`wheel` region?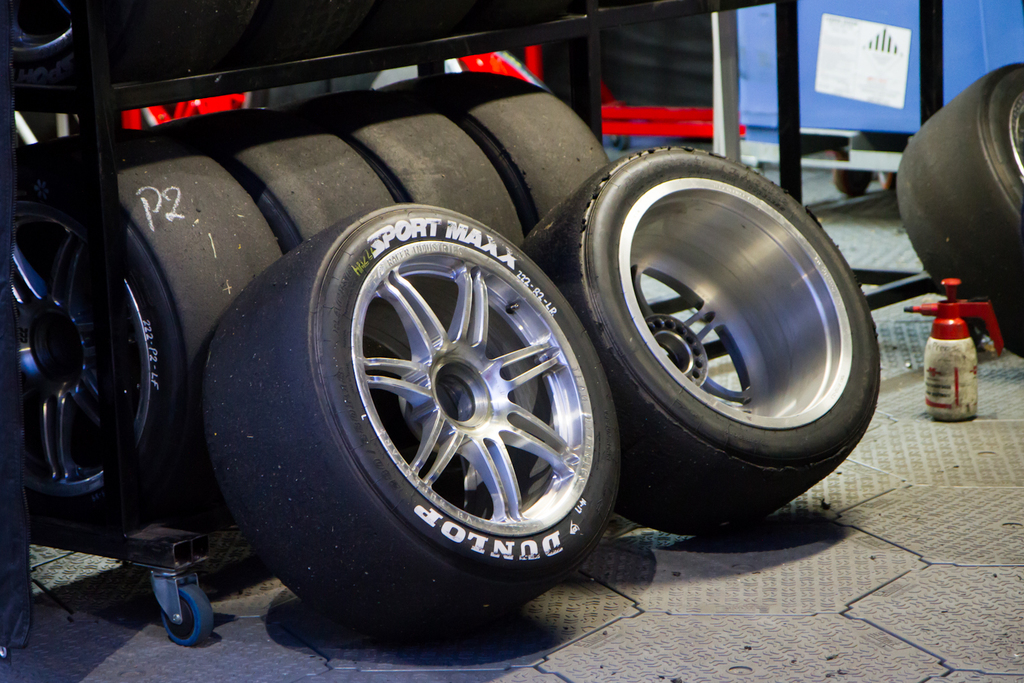
box=[519, 143, 885, 533]
